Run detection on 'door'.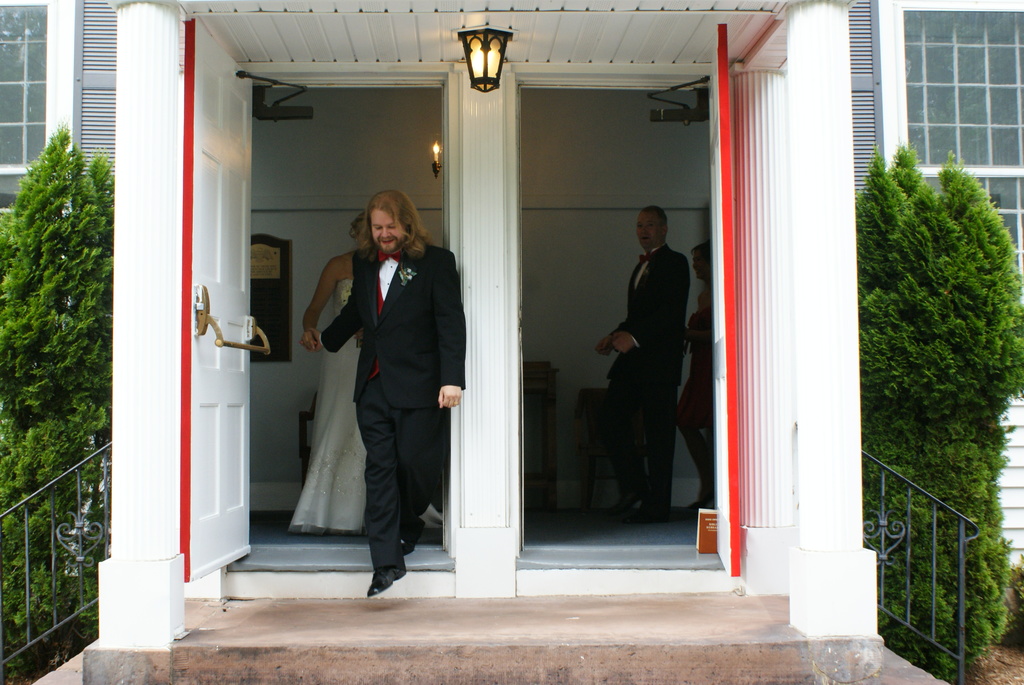
Result: [left=700, top=23, right=741, bottom=577].
